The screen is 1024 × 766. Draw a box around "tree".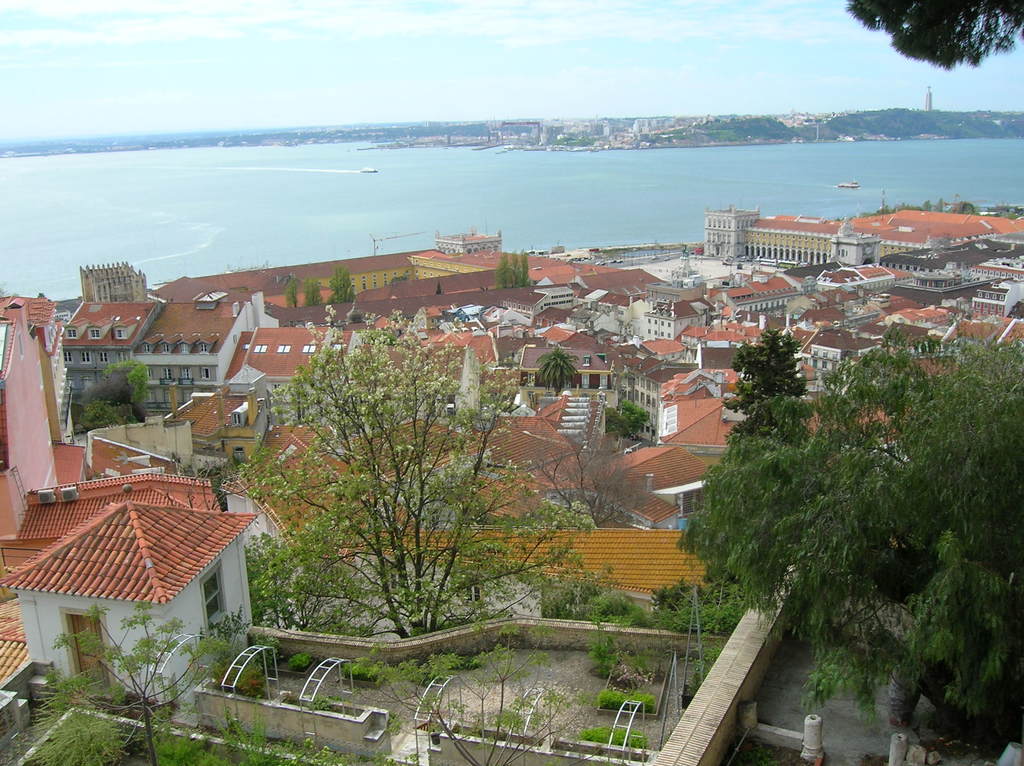
<box>676,311,1023,749</box>.
